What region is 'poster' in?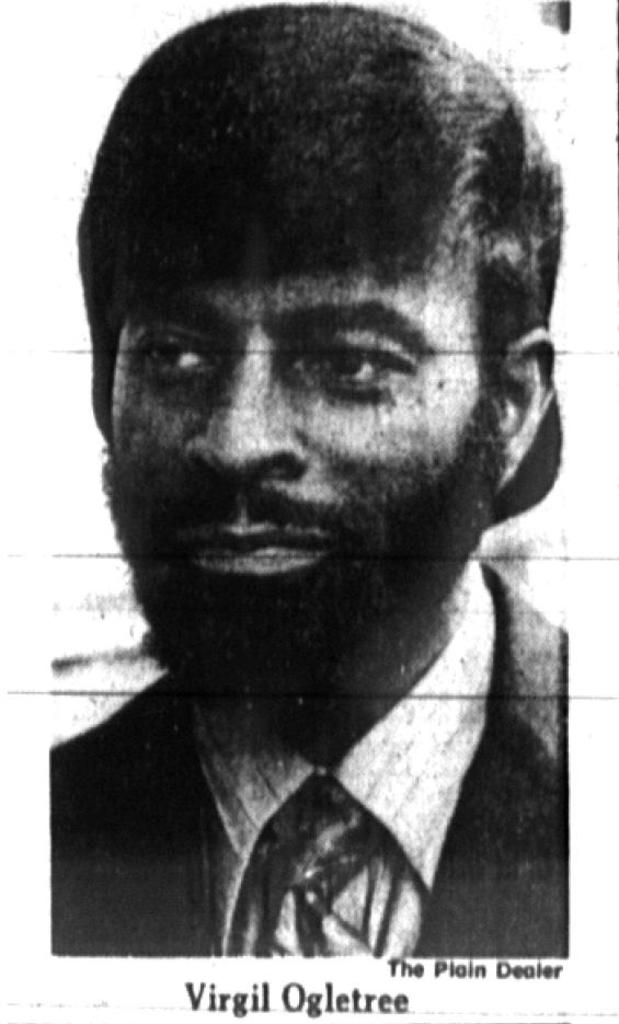
left=0, top=0, right=618, bottom=1023.
